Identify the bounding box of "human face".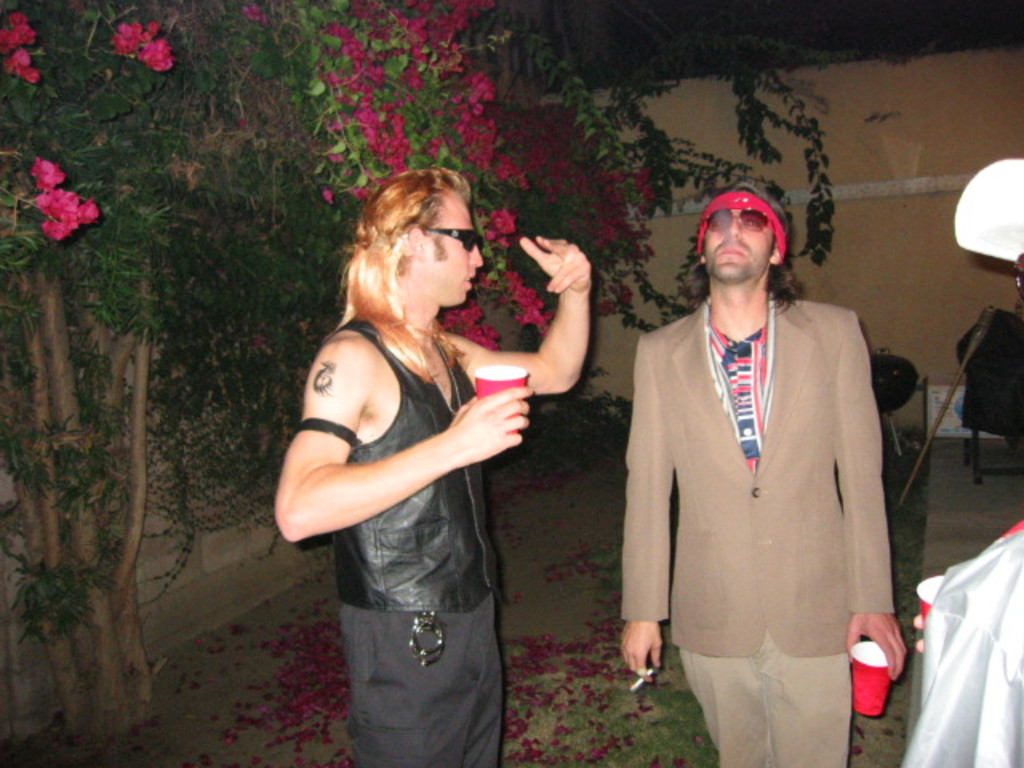
box=[413, 179, 482, 312].
